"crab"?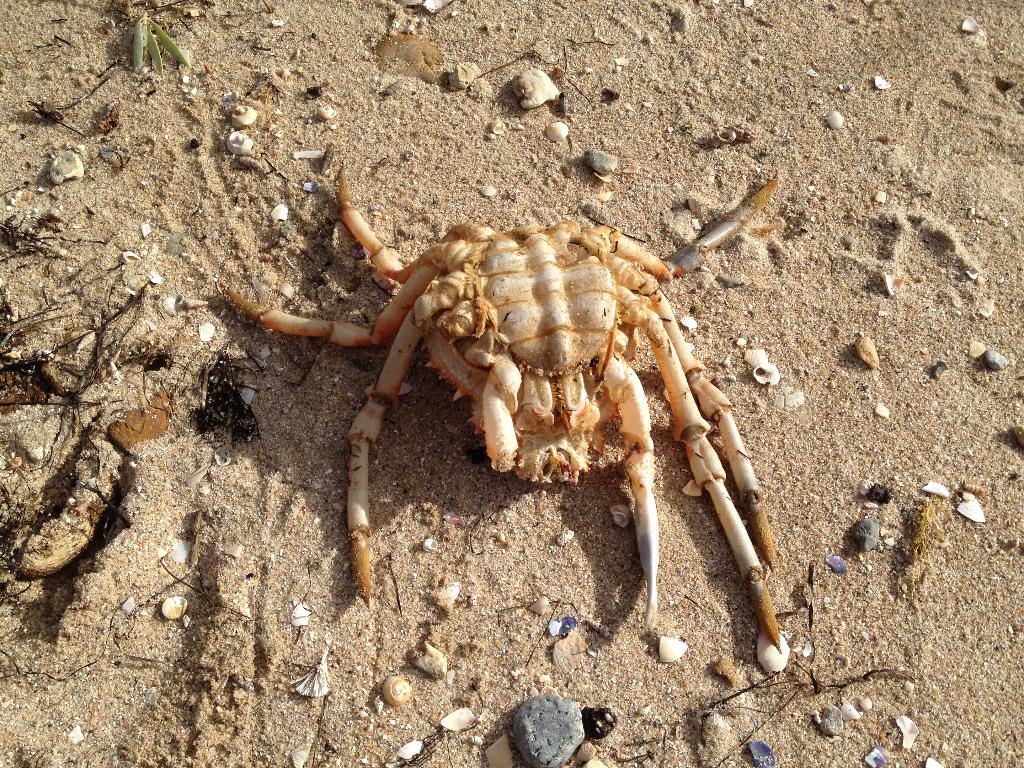
Rect(243, 159, 797, 653)
